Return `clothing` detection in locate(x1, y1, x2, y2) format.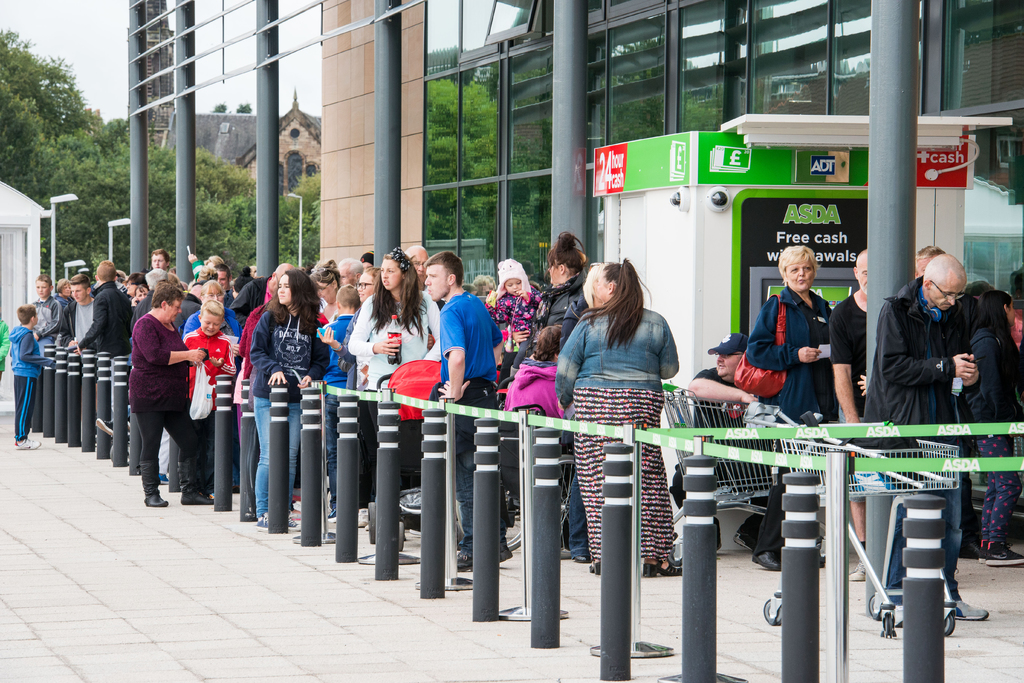
locate(862, 278, 971, 595).
